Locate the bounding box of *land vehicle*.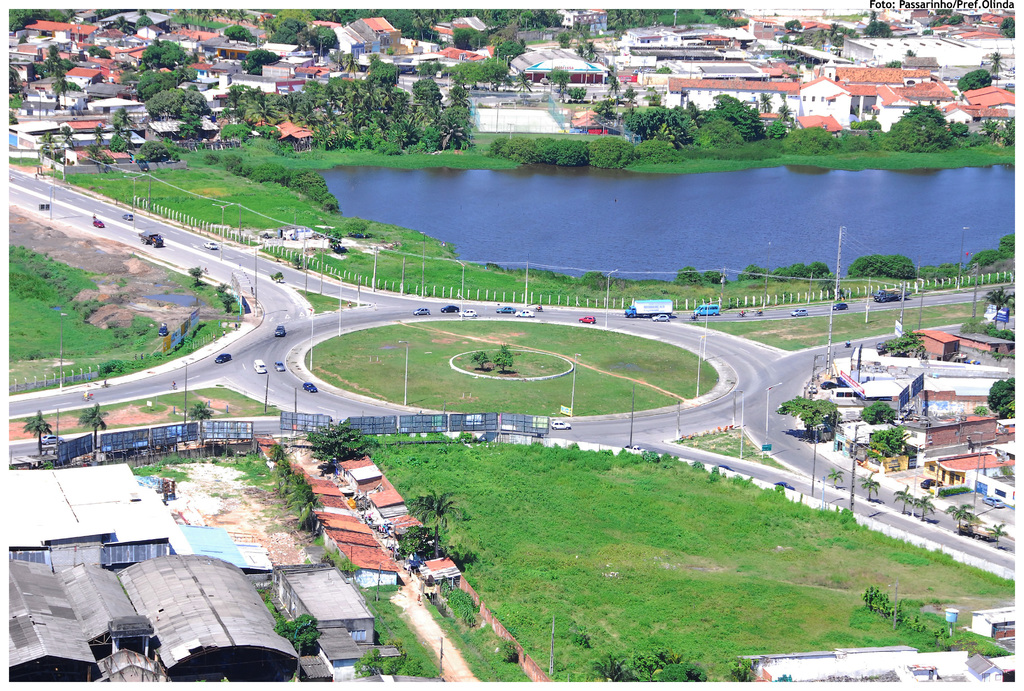
Bounding box: 804,380,819,395.
